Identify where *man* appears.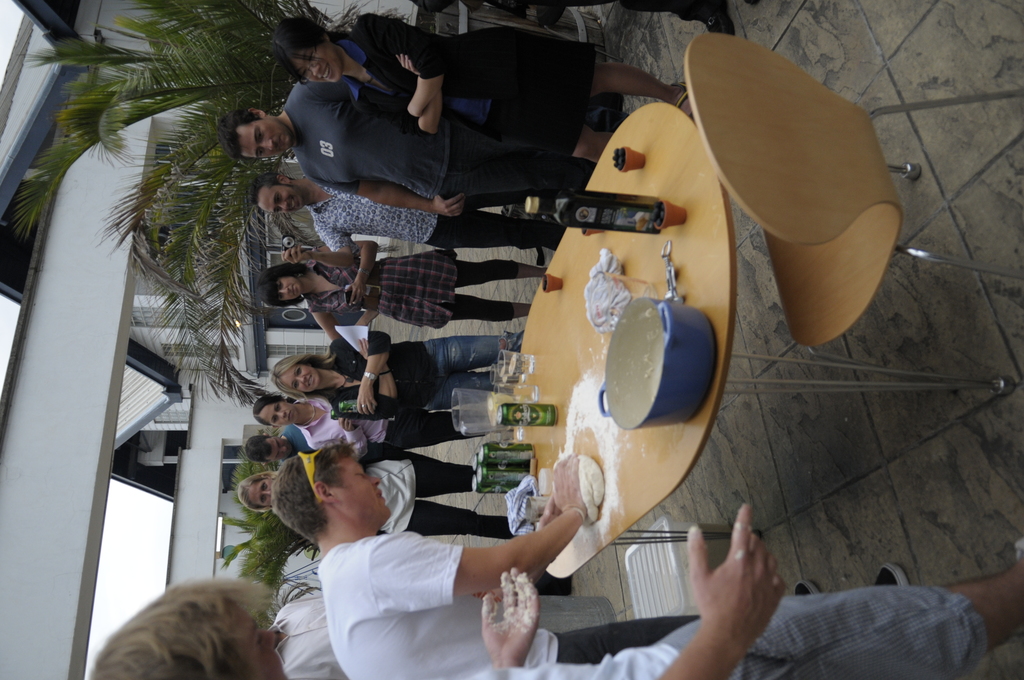
Appears at <region>249, 169, 575, 266</region>.
